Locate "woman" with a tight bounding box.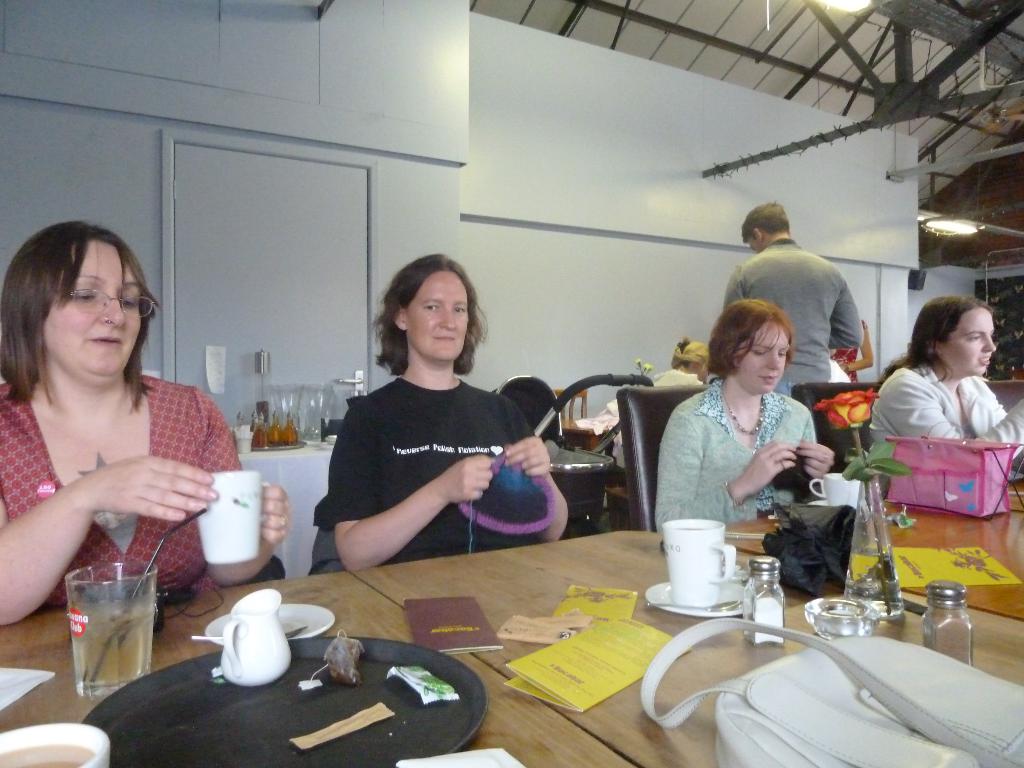
(x1=305, y1=248, x2=577, y2=573).
